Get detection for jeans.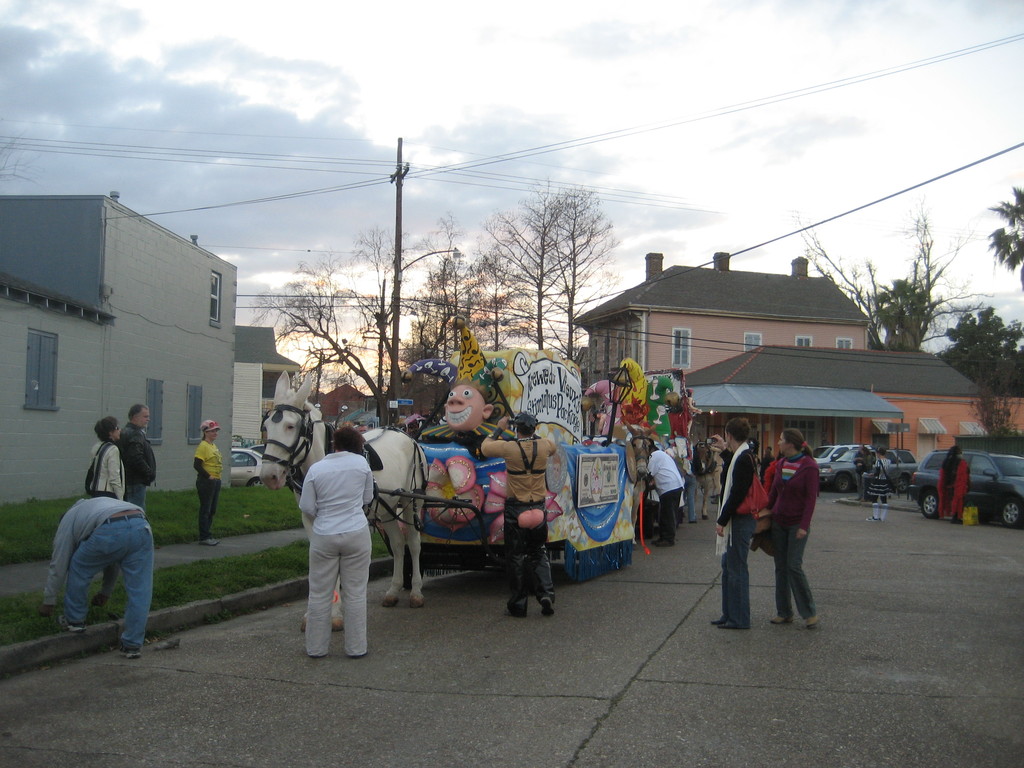
Detection: [656,484,684,543].
